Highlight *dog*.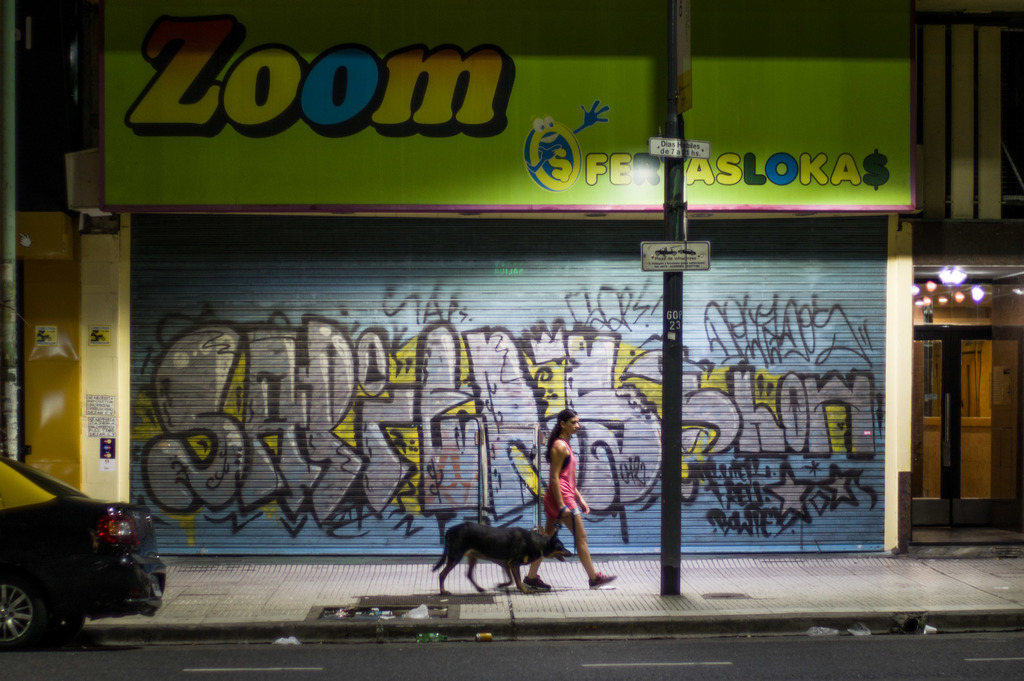
Highlighted region: (left=429, top=523, right=571, bottom=598).
